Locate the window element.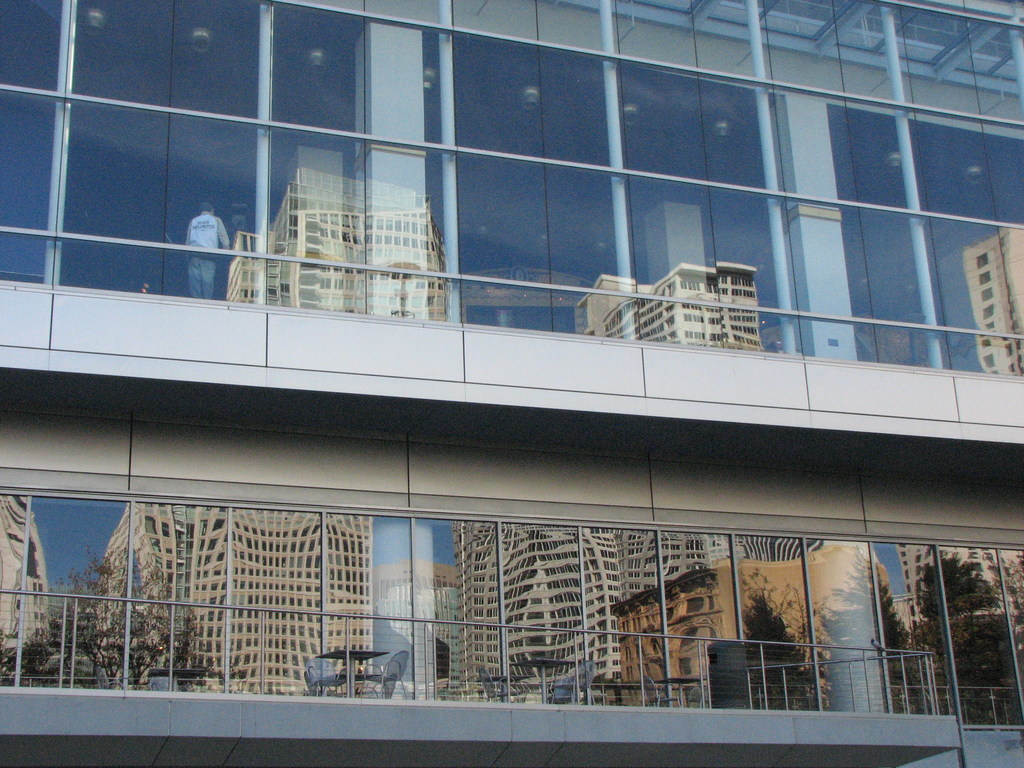
Element bbox: <region>0, 0, 366, 315</region>.
